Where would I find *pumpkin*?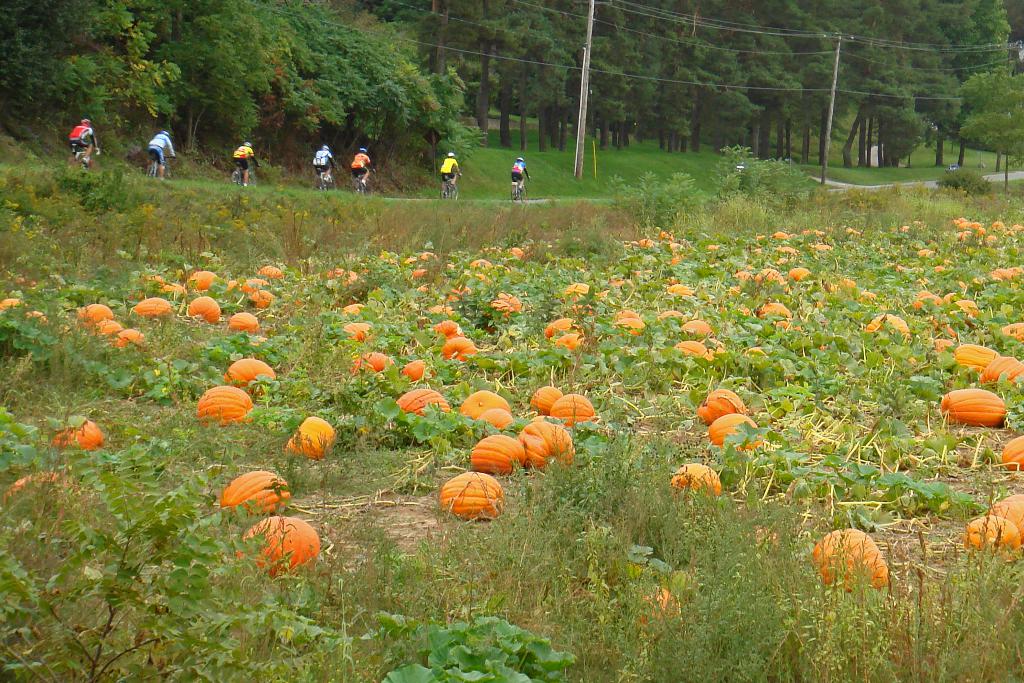
At x1=668 y1=457 x2=724 y2=498.
